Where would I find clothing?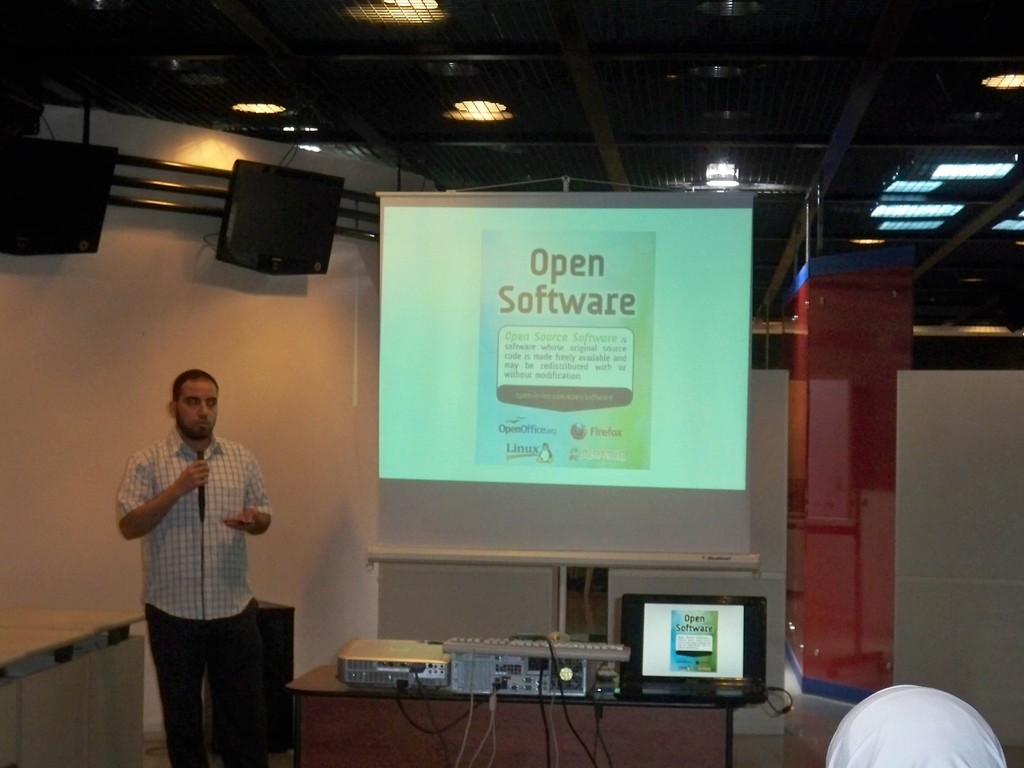
At 115,429,273,767.
